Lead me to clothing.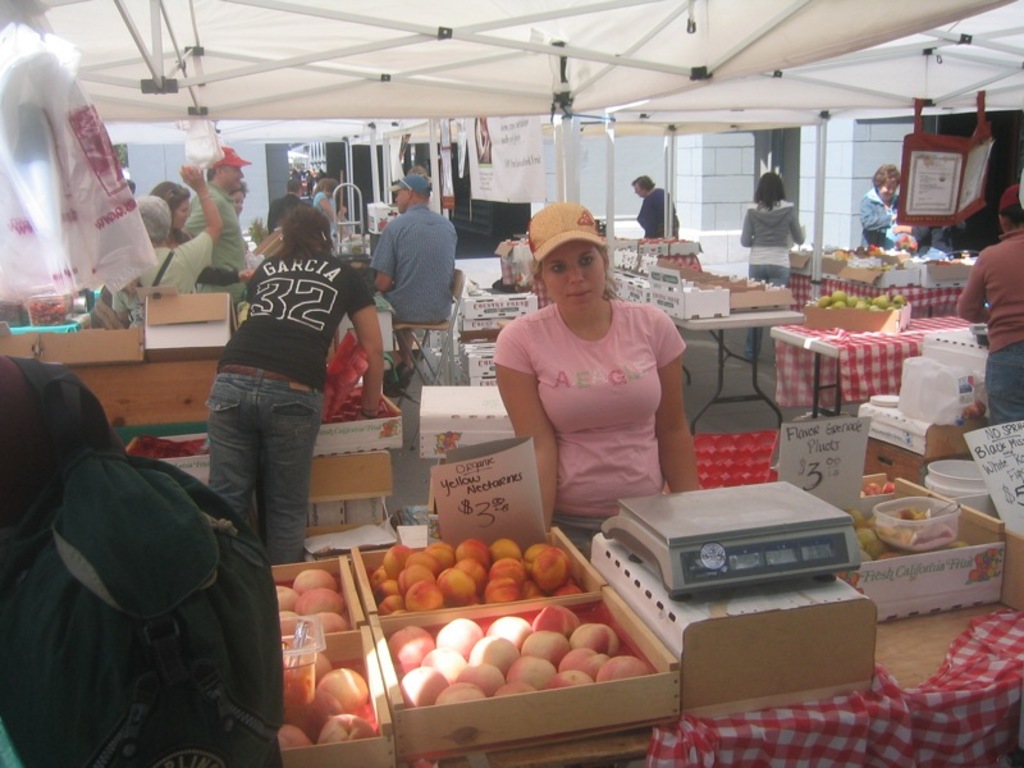
Lead to (x1=186, y1=146, x2=252, y2=302).
